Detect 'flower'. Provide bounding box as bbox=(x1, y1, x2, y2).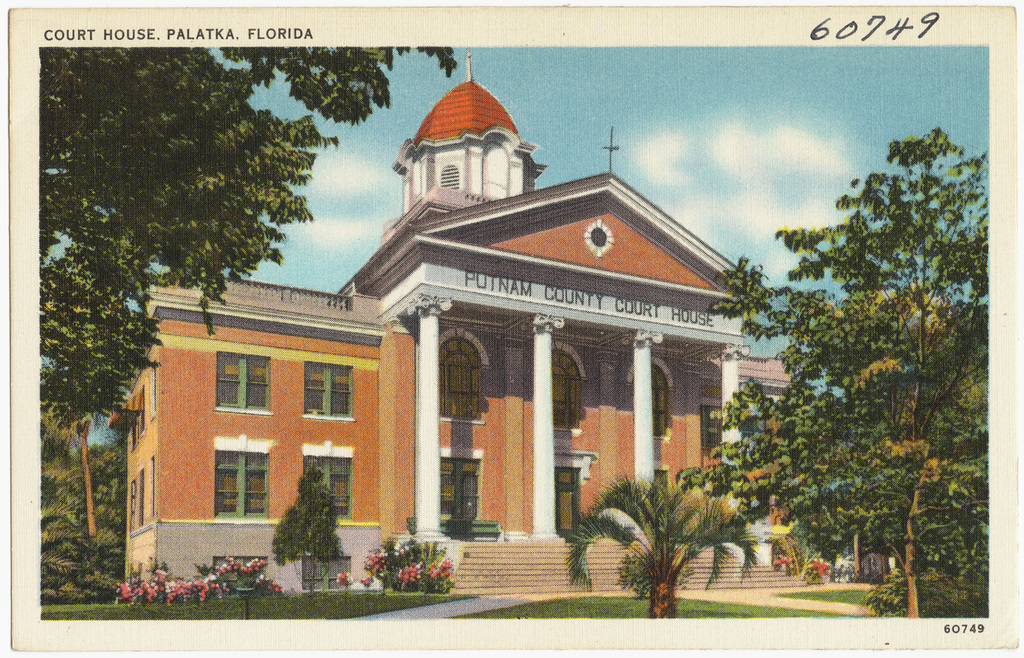
bbox=(423, 560, 451, 581).
